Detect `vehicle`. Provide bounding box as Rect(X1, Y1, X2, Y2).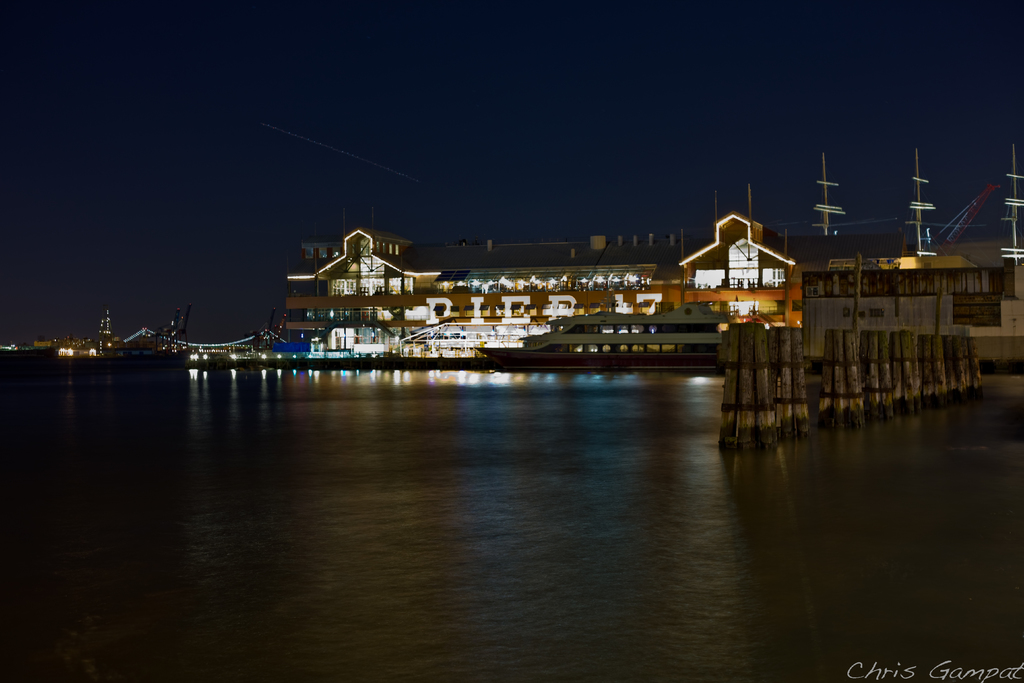
Rect(474, 299, 732, 370).
